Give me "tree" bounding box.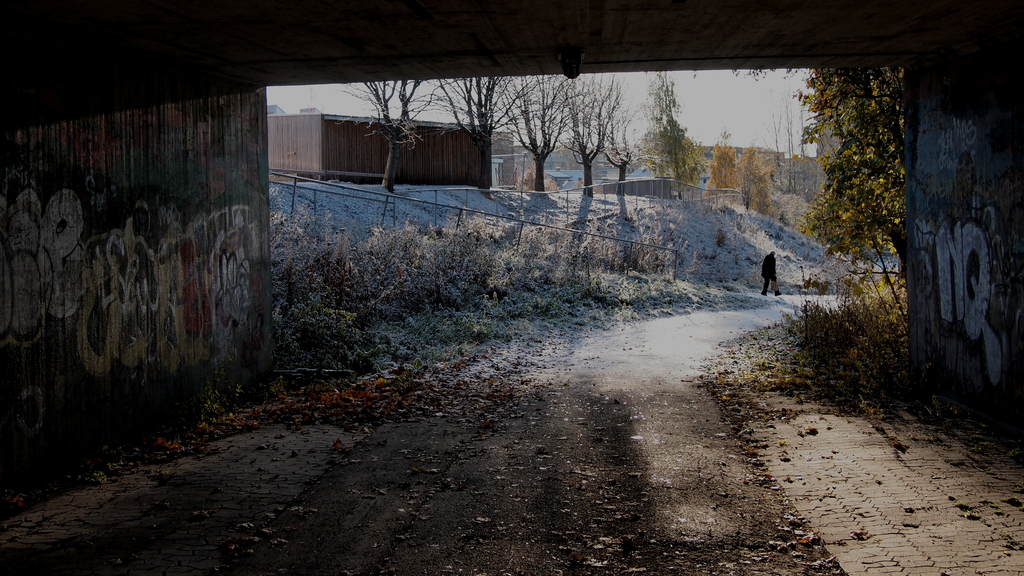
bbox=(633, 79, 717, 196).
